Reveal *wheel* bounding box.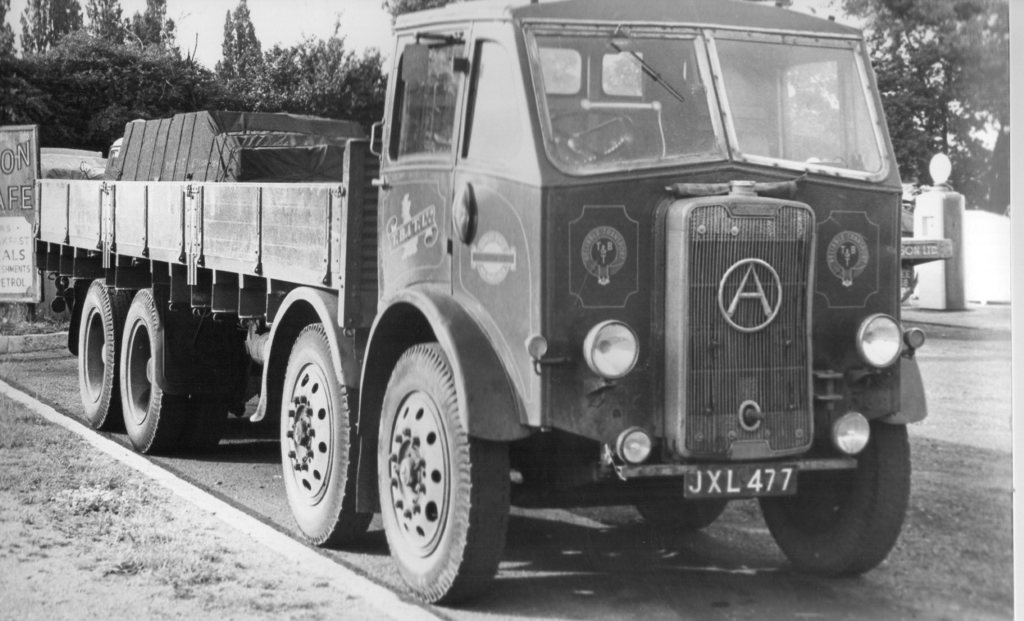
Revealed: {"x1": 72, "y1": 272, "x2": 134, "y2": 426}.
